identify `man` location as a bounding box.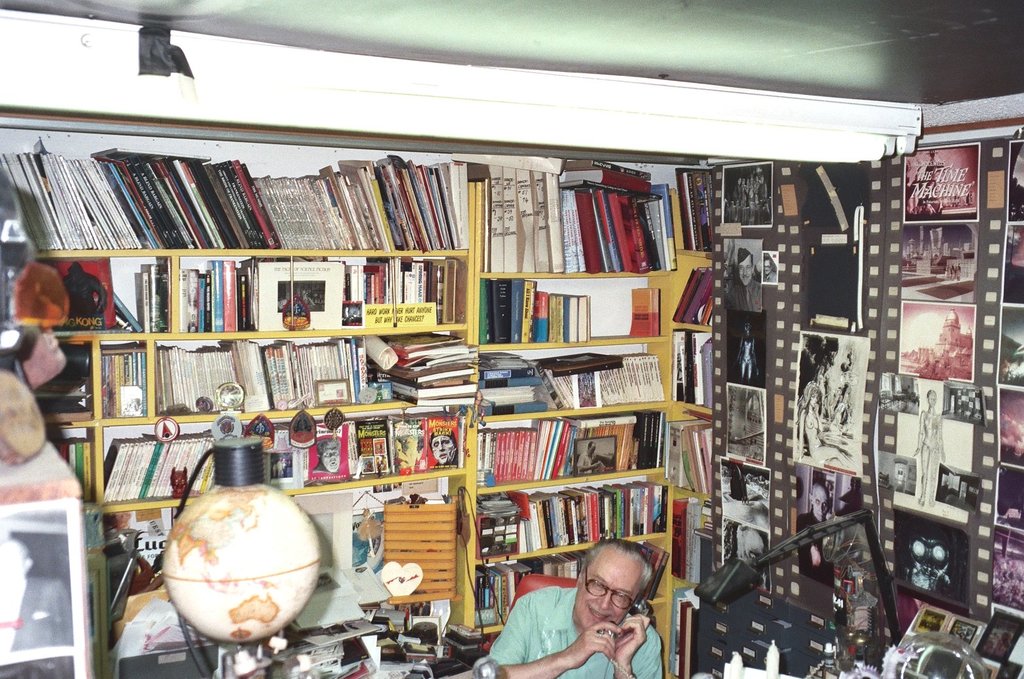
box(524, 545, 693, 678).
